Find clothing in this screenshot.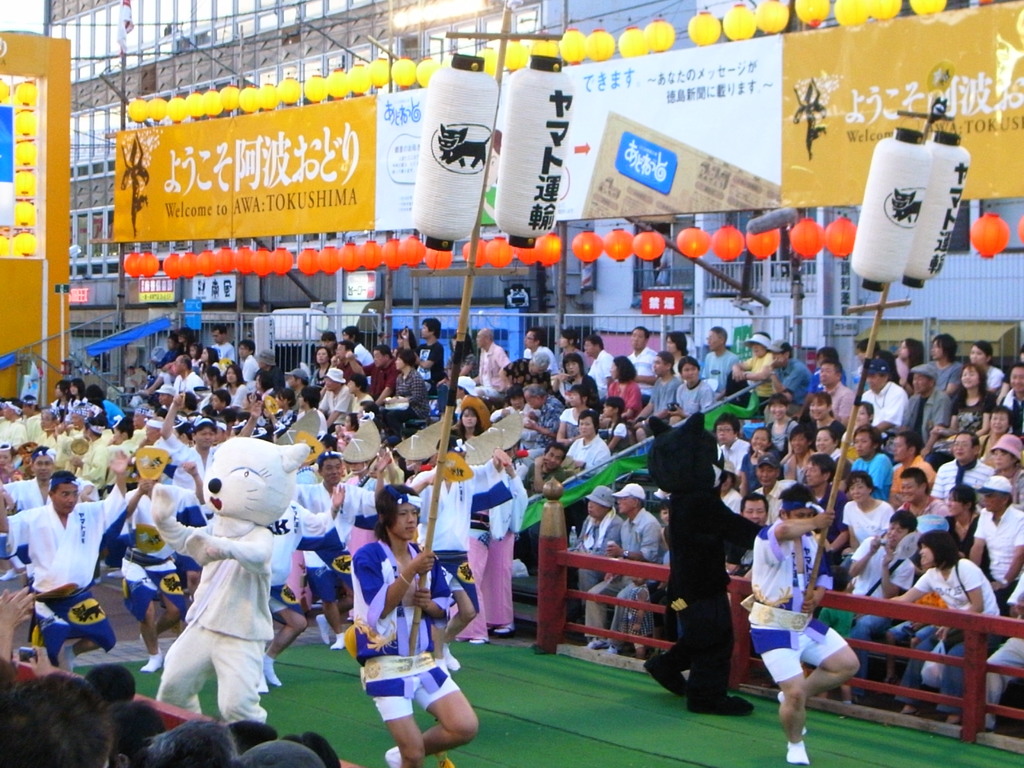
The bounding box for clothing is box=[569, 436, 609, 473].
